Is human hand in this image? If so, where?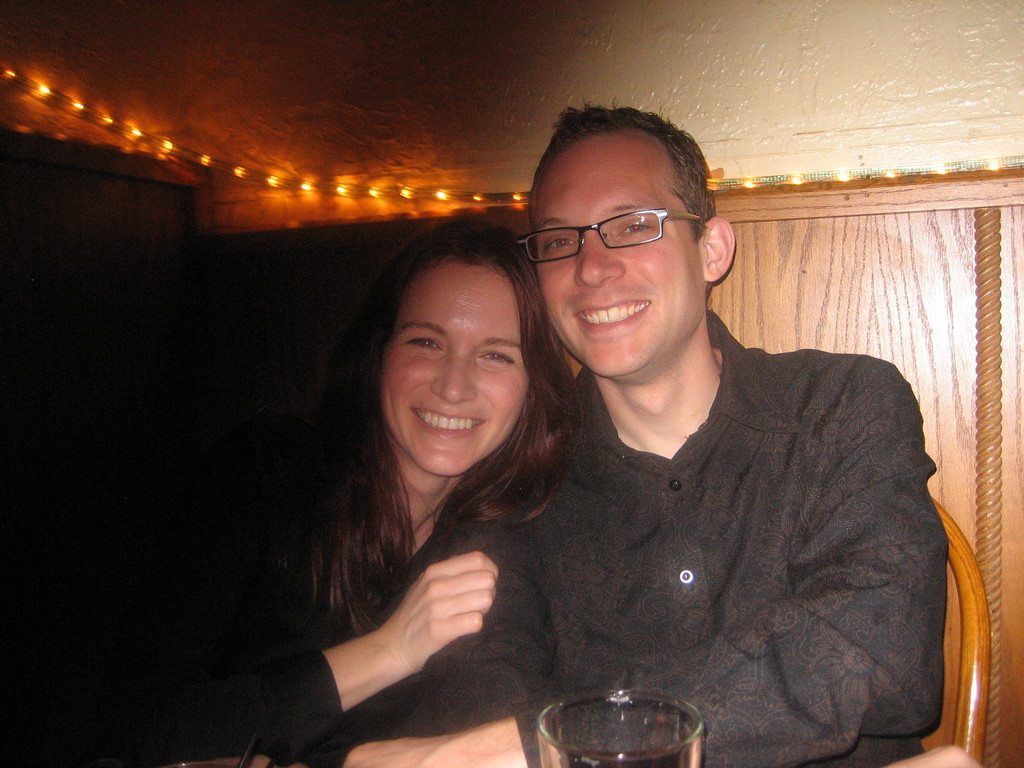
Yes, at Rect(312, 551, 518, 695).
